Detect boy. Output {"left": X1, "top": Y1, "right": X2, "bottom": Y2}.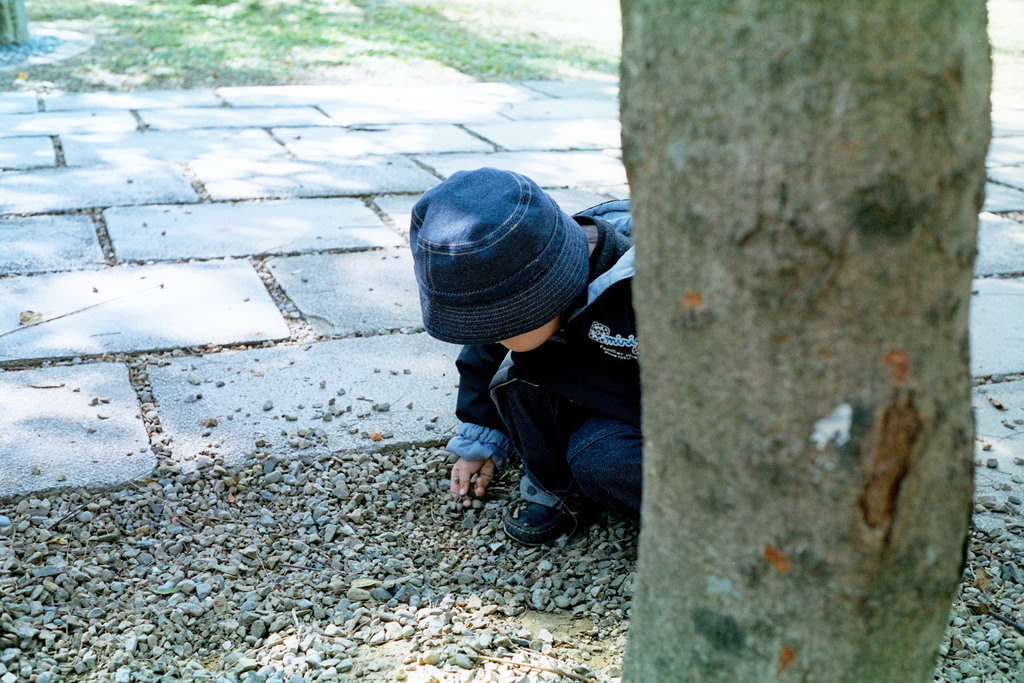
{"left": 407, "top": 167, "right": 639, "bottom": 539}.
